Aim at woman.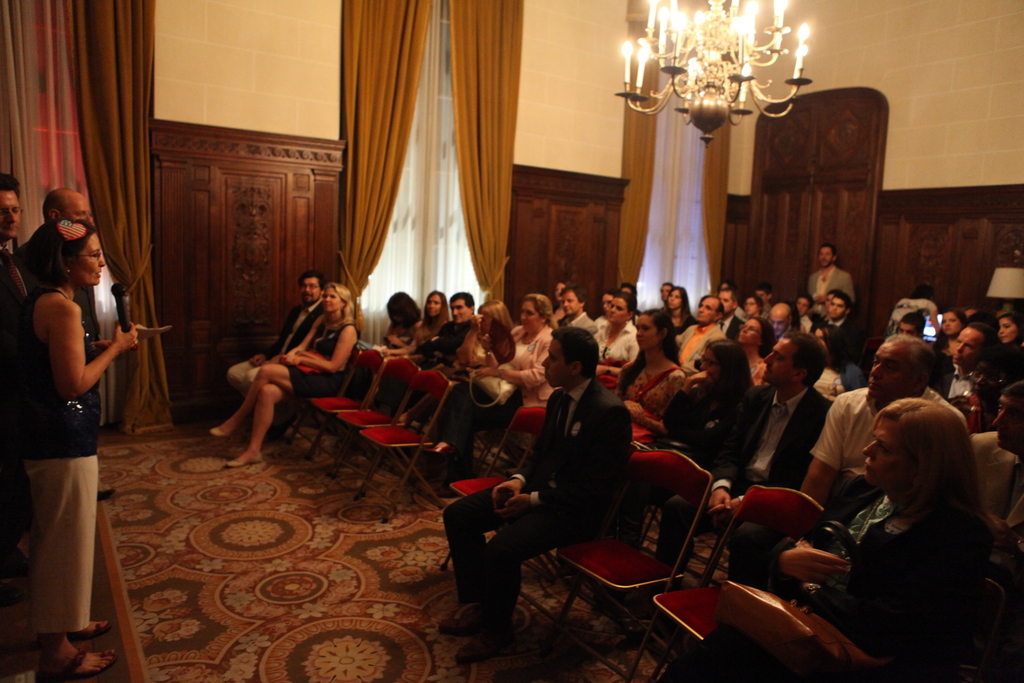
Aimed at 207 284 360 468.
